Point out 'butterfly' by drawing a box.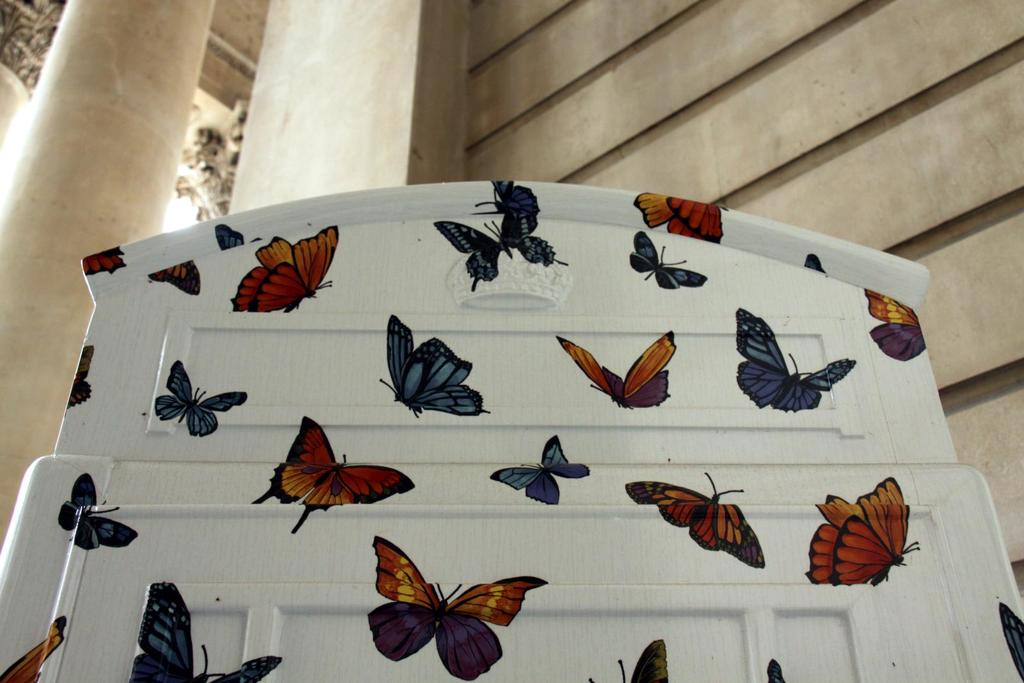
(x1=354, y1=554, x2=535, y2=681).
